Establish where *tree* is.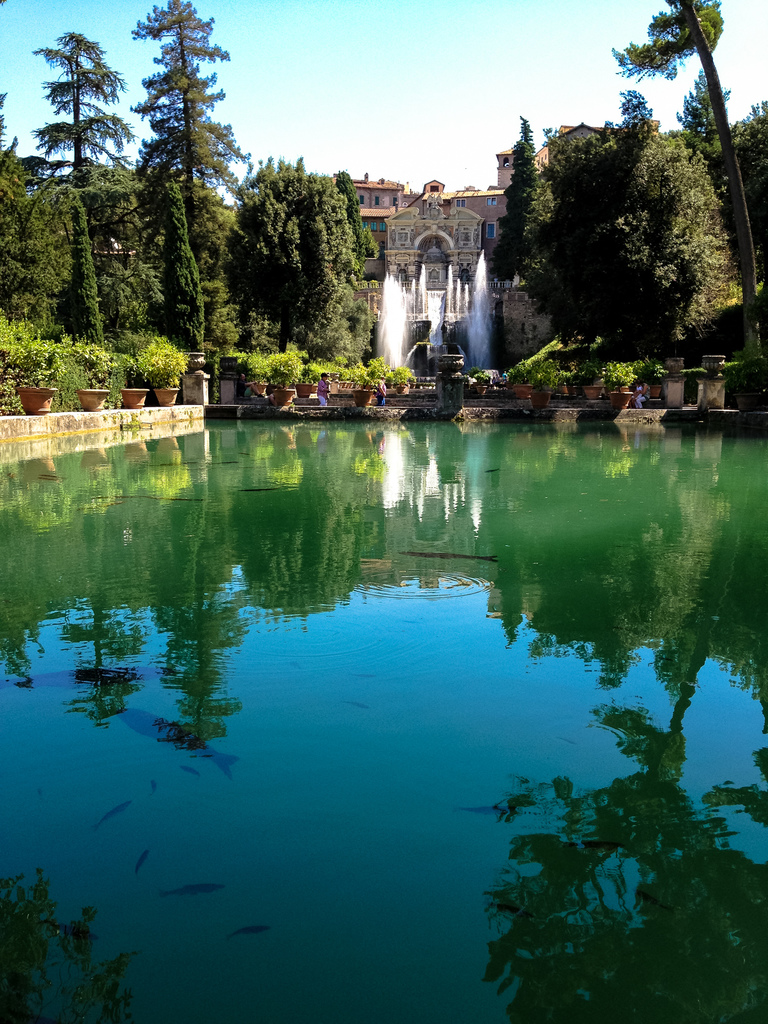
Established at crop(26, 20, 138, 189).
